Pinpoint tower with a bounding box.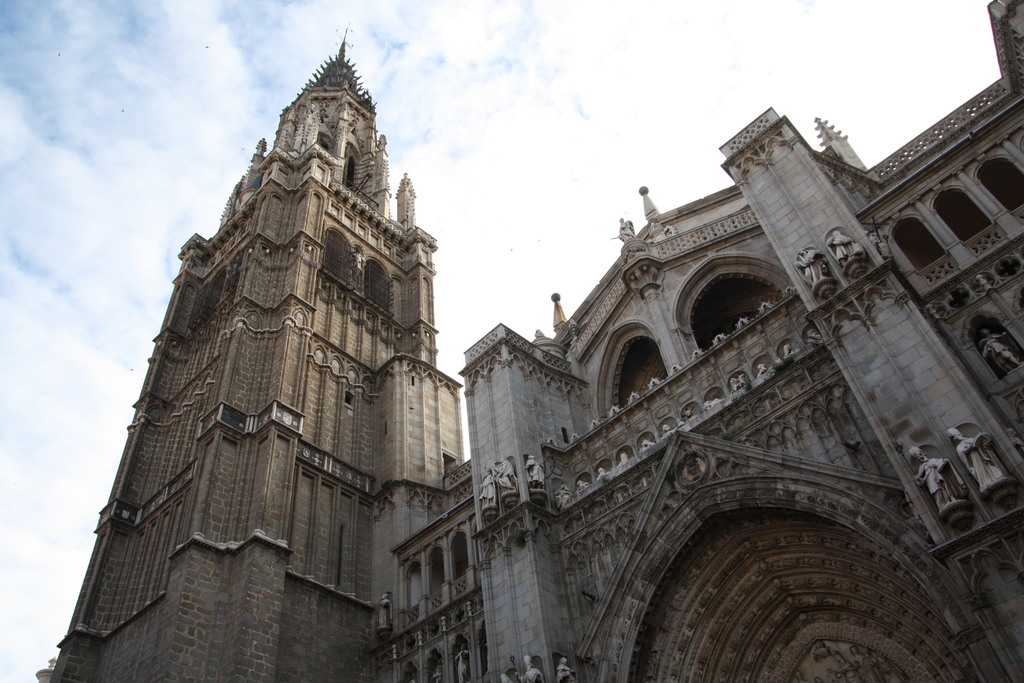
l=35, t=29, r=467, b=682.
